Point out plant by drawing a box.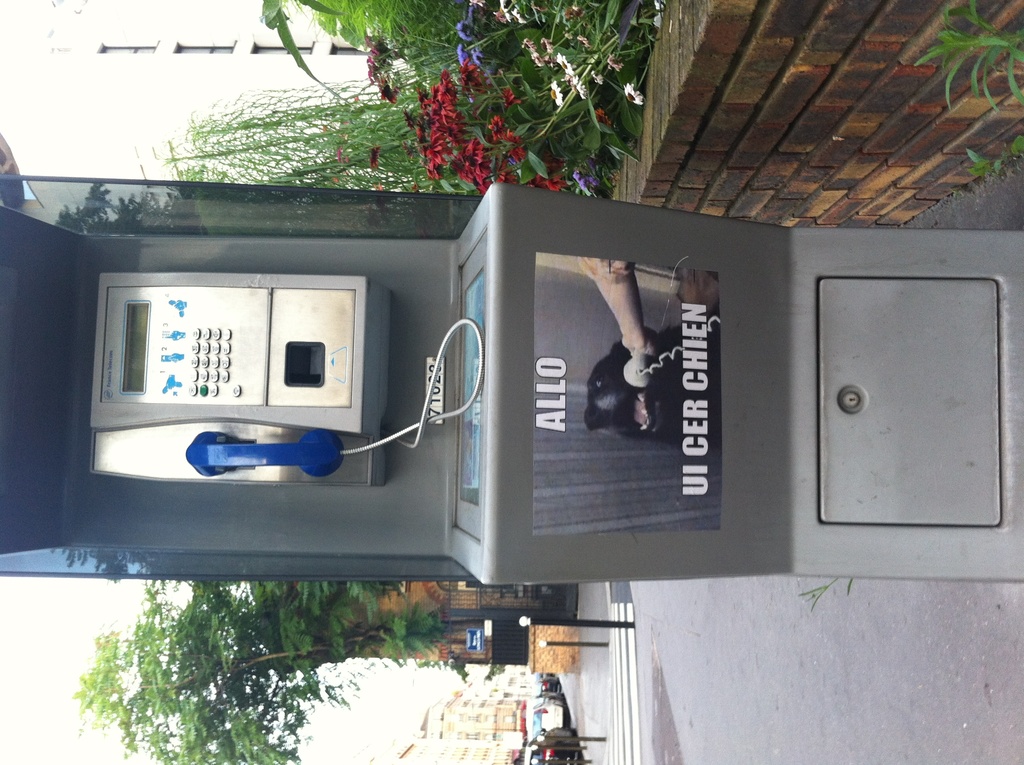
select_region(911, 0, 1023, 117).
